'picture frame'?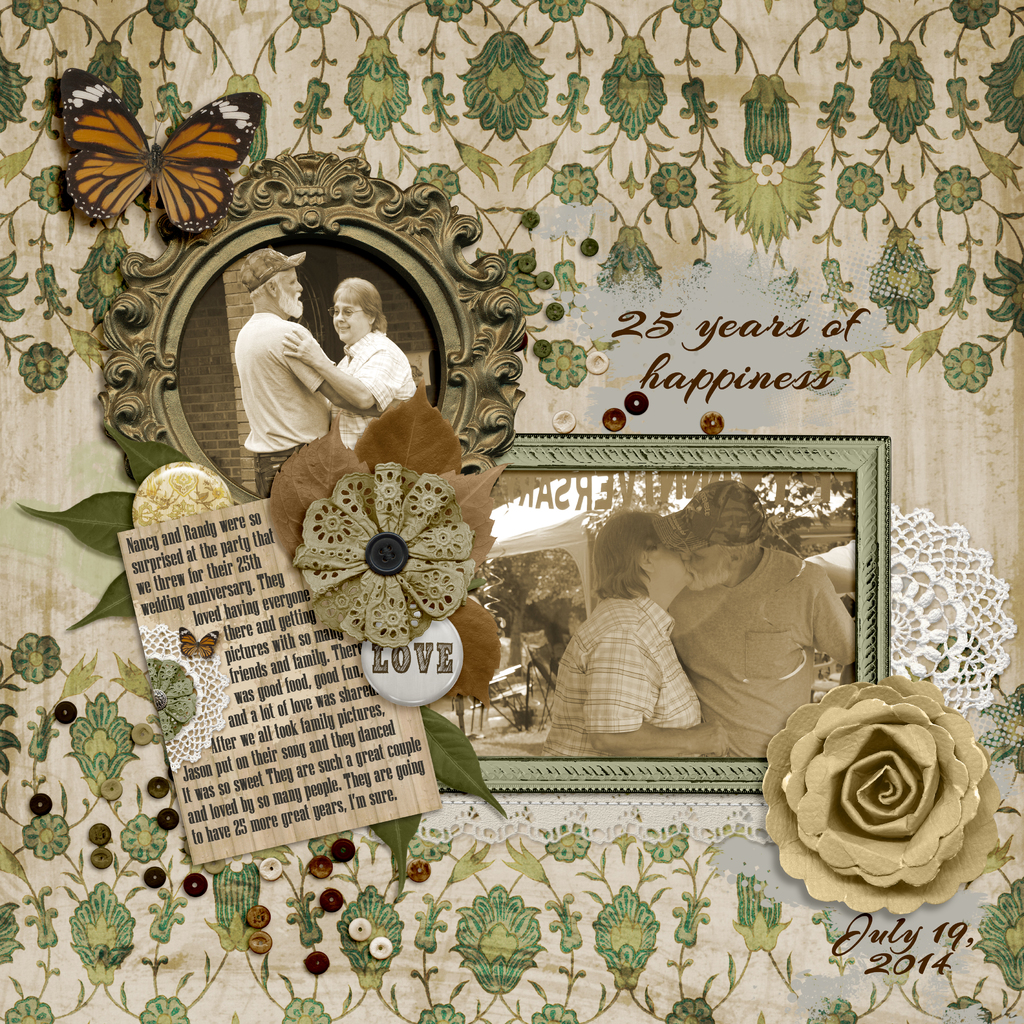
[403, 424, 887, 797]
